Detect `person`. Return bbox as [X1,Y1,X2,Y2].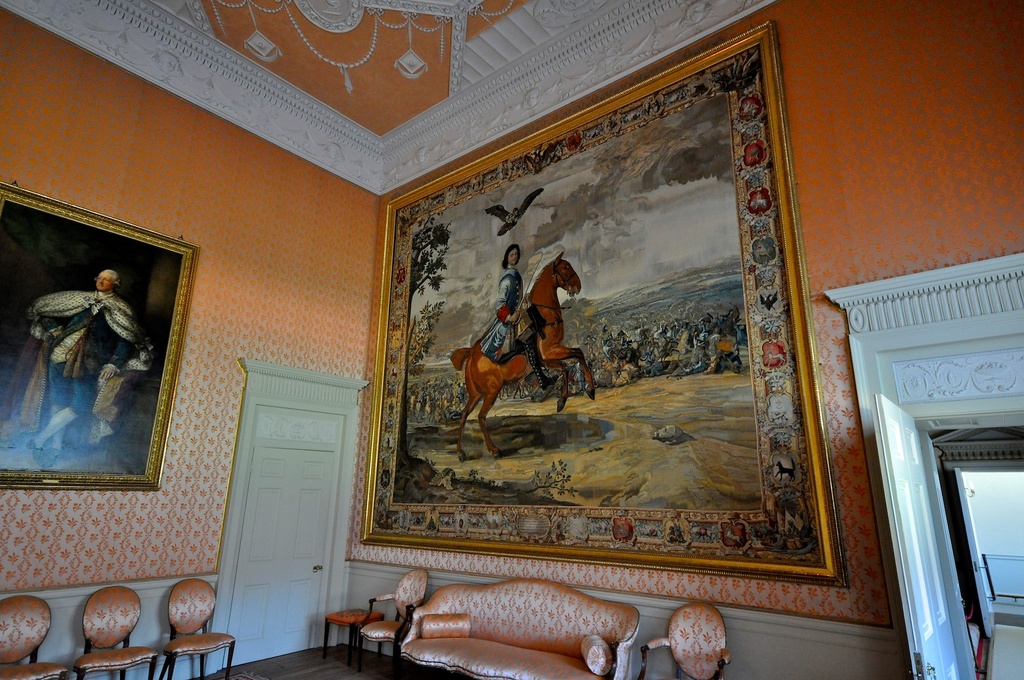
[23,265,140,498].
